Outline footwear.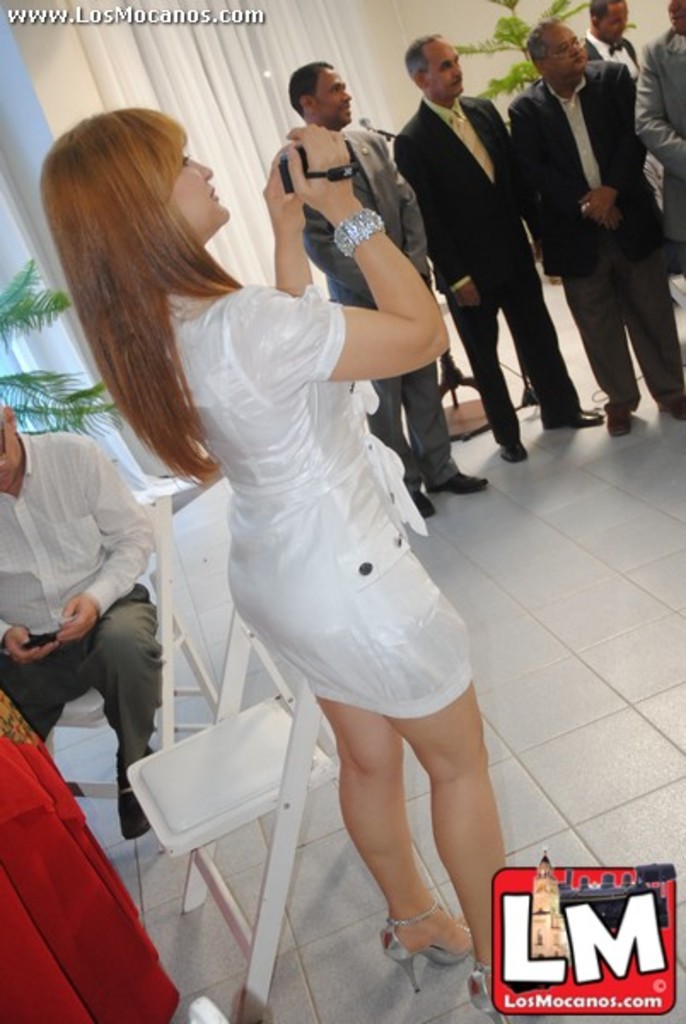
Outline: pyautogui.locateOnScreen(464, 968, 565, 1022).
